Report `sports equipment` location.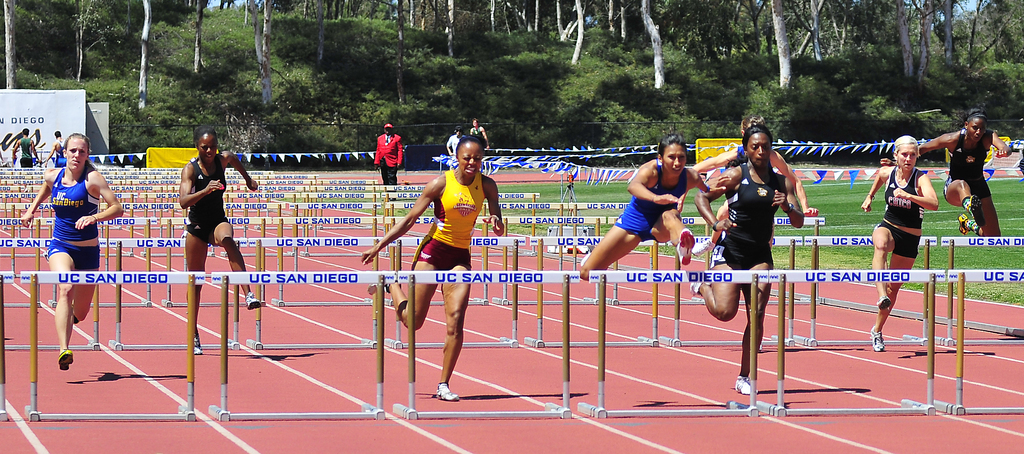
Report: Rect(961, 191, 984, 216).
